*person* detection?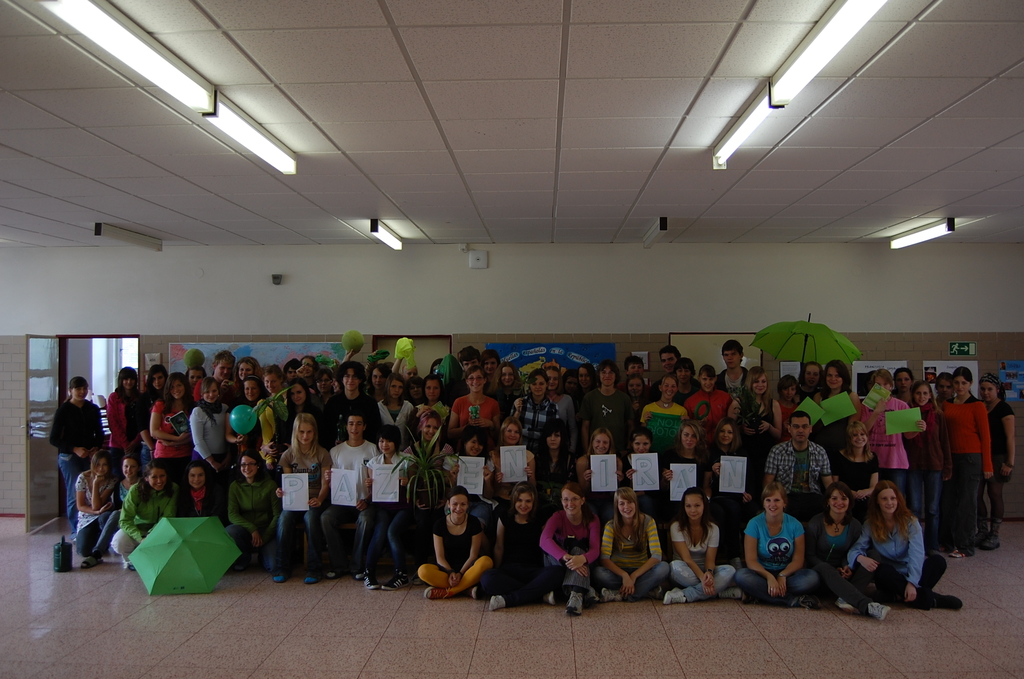
Rect(714, 338, 748, 393)
